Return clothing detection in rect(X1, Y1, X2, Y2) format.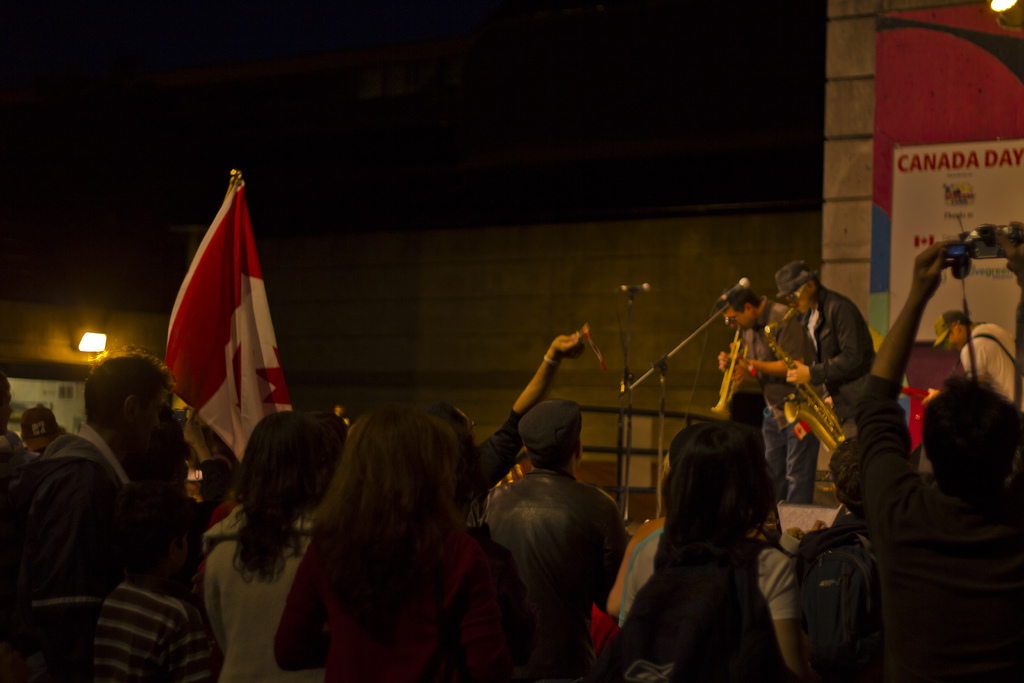
rect(203, 504, 330, 682).
